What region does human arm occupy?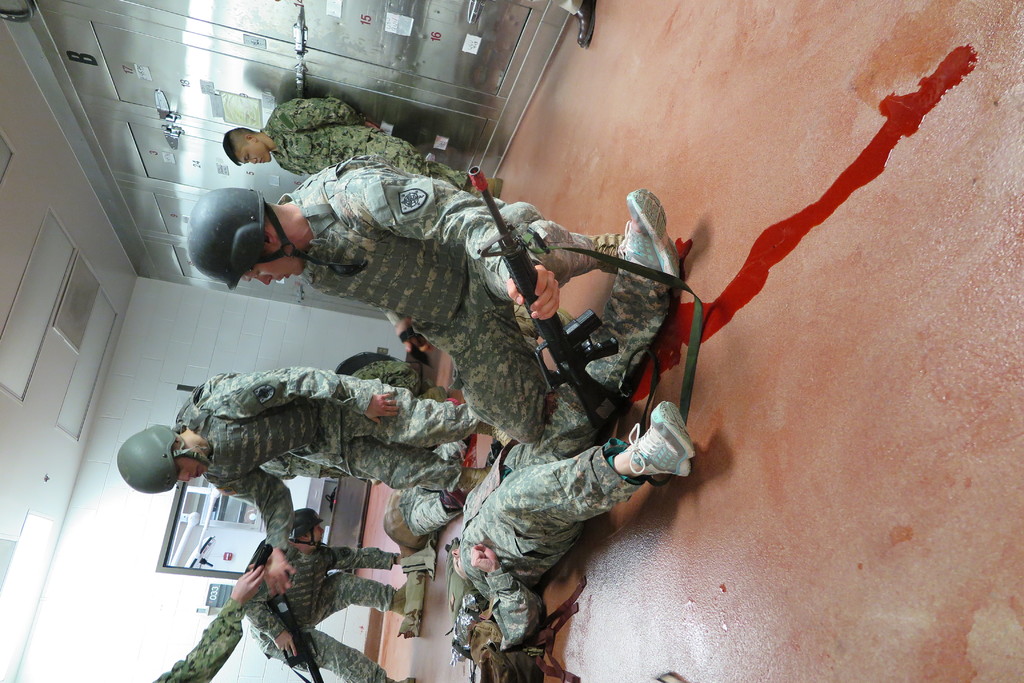
left=271, top=97, right=365, bottom=131.
